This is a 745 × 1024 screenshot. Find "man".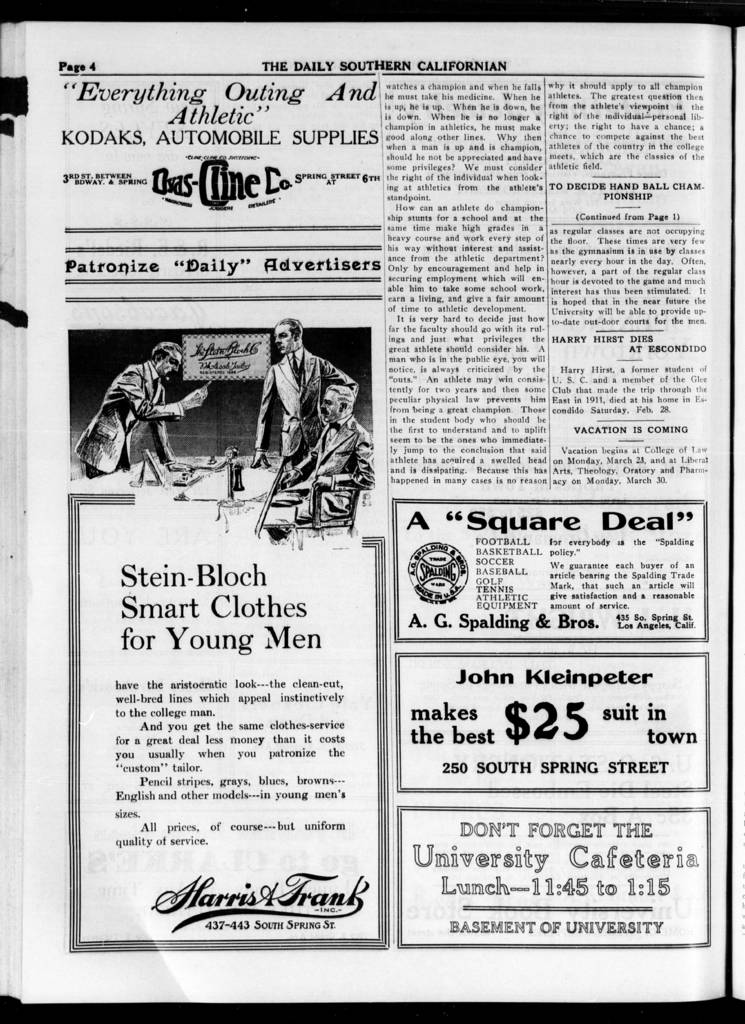
Bounding box: [left=281, top=384, right=379, bottom=529].
